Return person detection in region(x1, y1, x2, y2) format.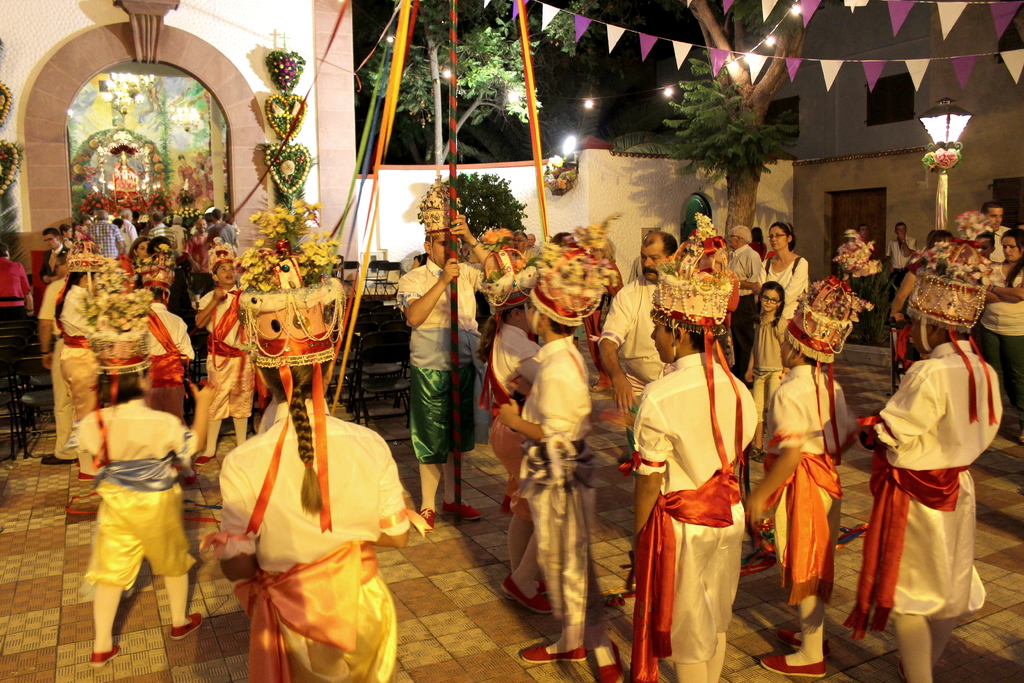
region(126, 256, 199, 432).
